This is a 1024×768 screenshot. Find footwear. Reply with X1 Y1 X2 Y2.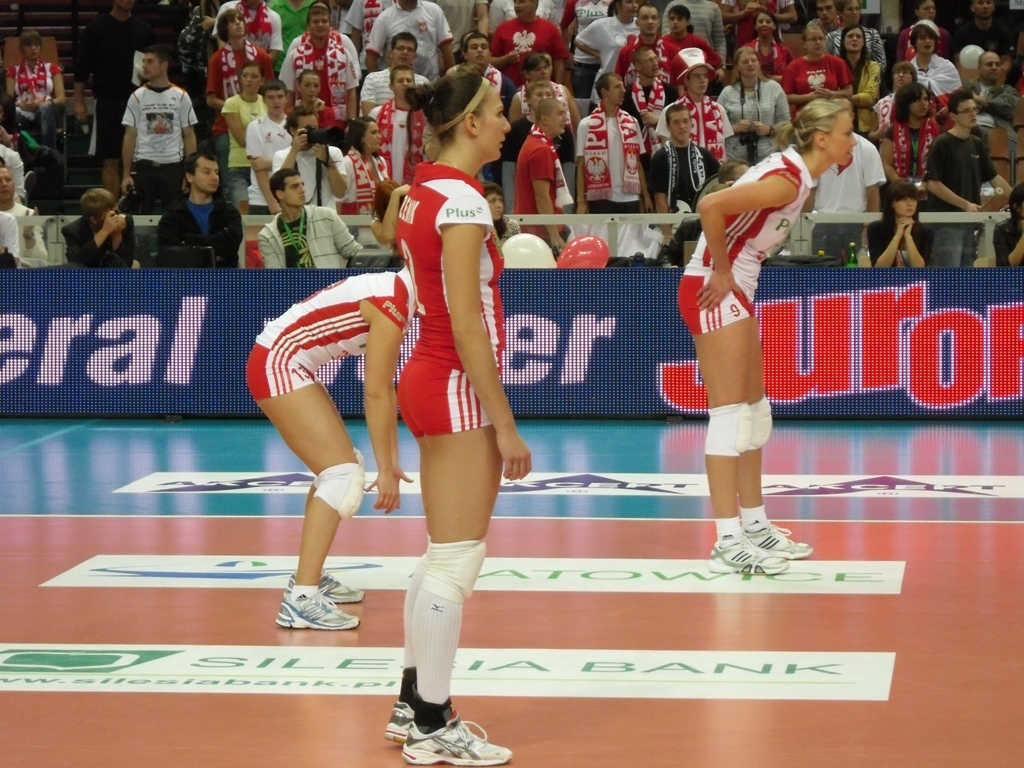
380 700 414 744.
